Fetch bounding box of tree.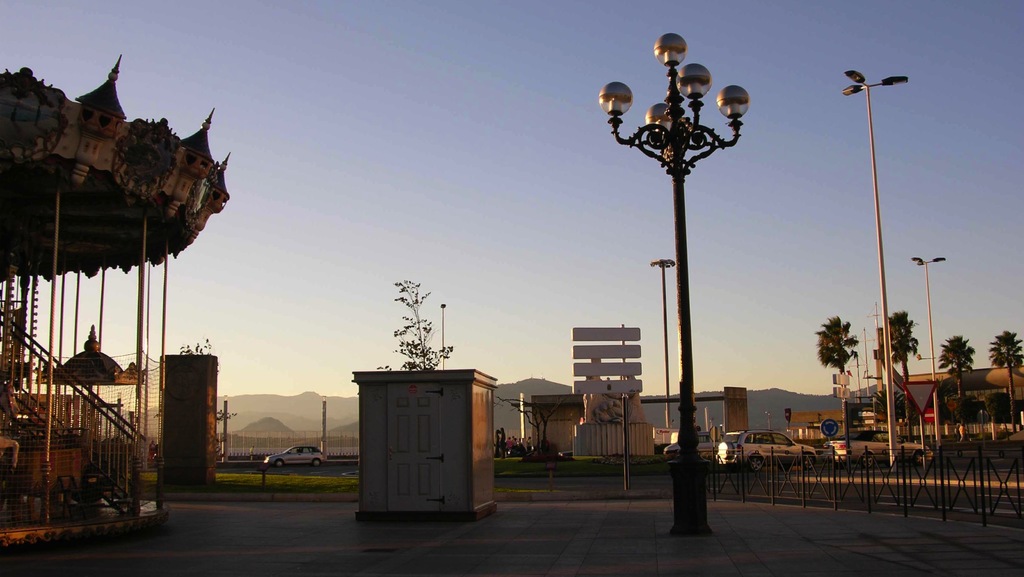
Bbox: [left=877, top=308, right=923, bottom=396].
